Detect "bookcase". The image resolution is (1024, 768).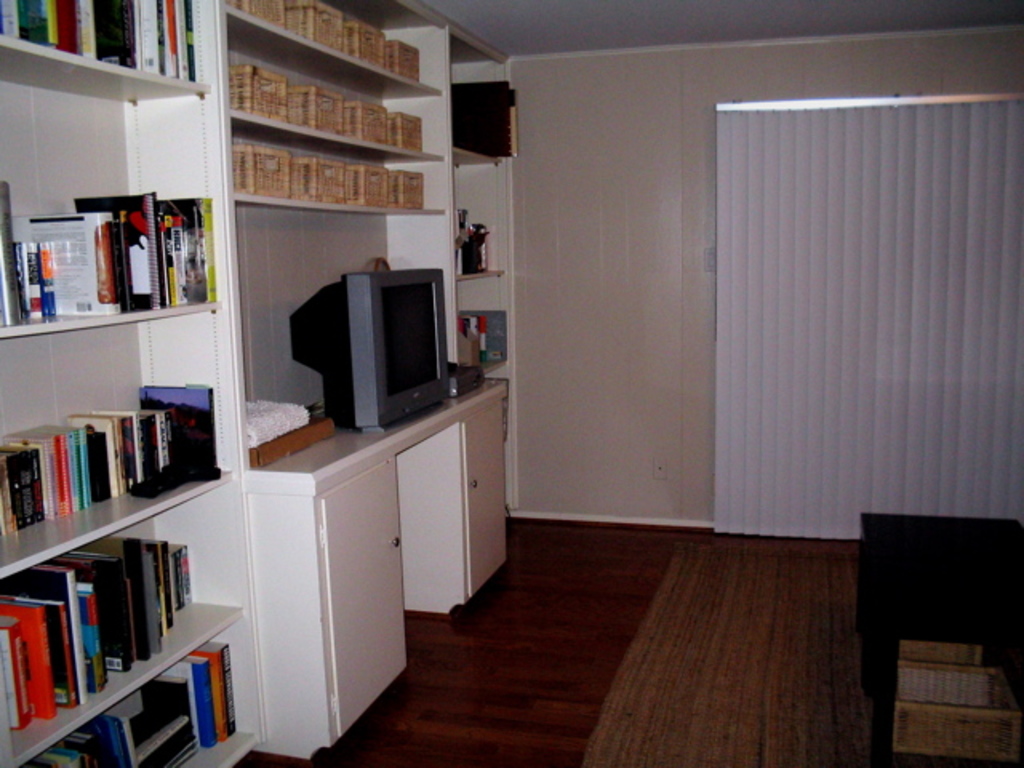
bbox=[0, 80, 285, 674].
